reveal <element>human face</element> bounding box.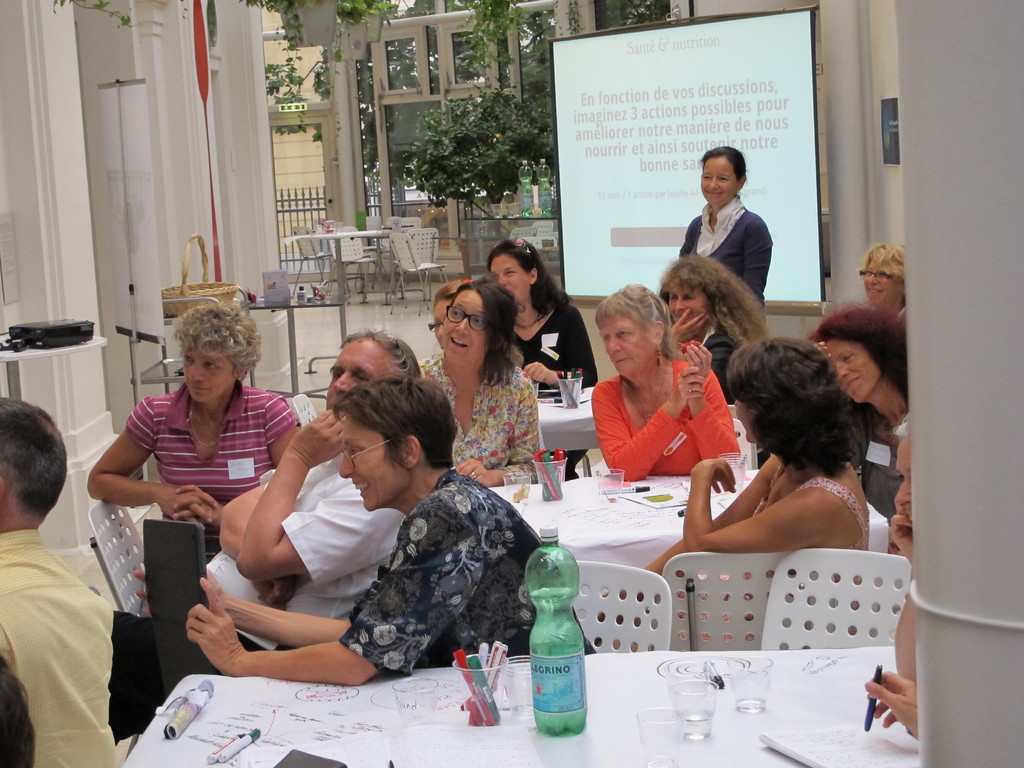
Revealed: box(489, 253, 531, 302).
